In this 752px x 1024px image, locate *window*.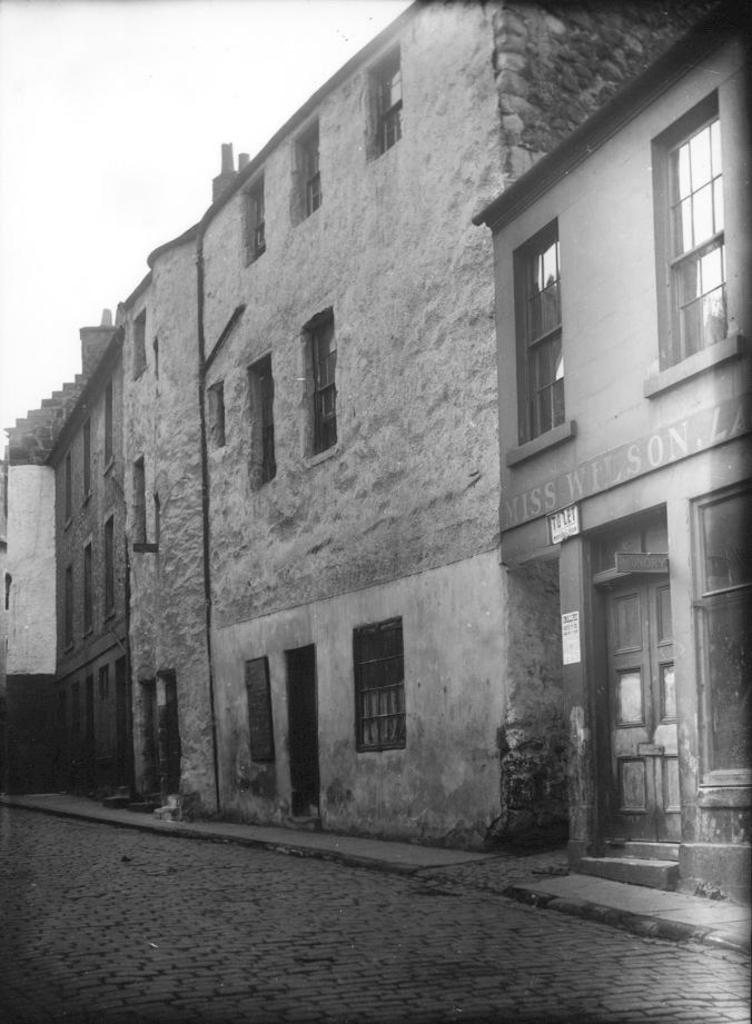
Bounding box: 358, 624, 423, 749.
